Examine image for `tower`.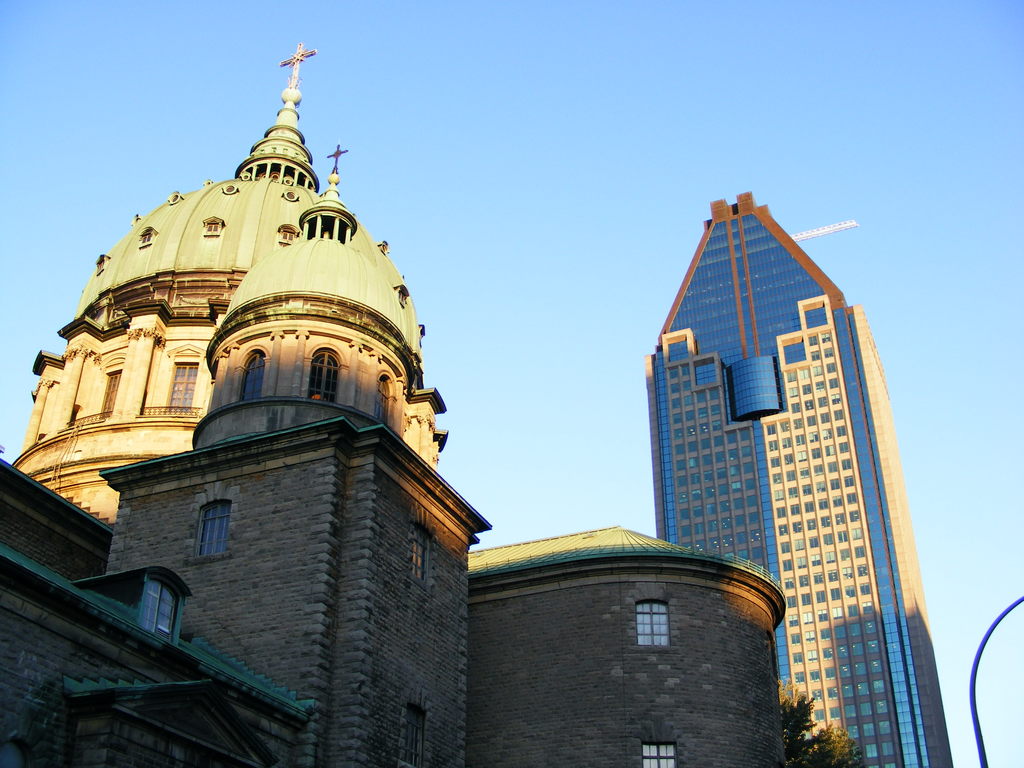
Examination result: box(469, 527, 797, 767).
